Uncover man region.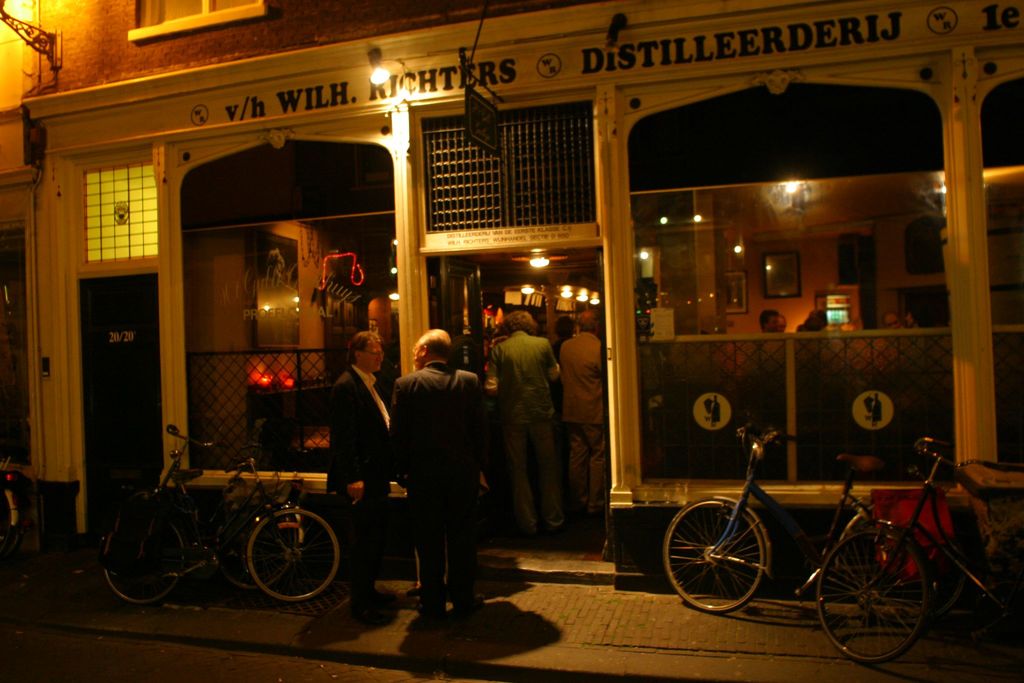
Uncovered: box=[548, 304, 604, 541].
